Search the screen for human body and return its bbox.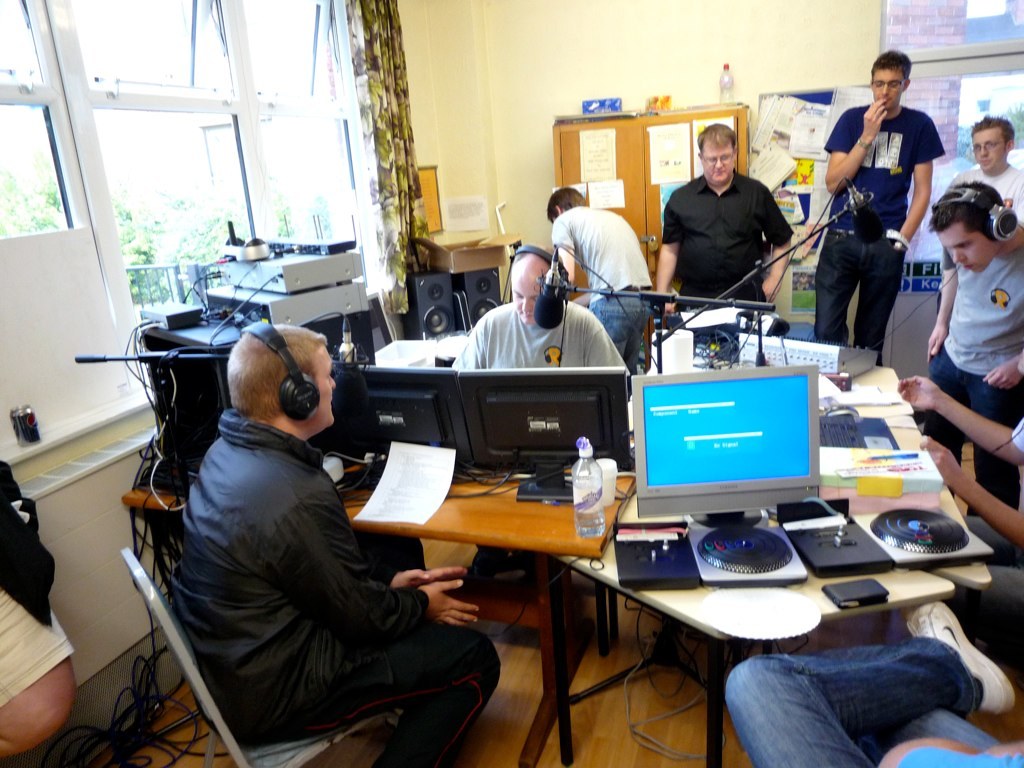
Found: locate(551, 202, 655, 373).
